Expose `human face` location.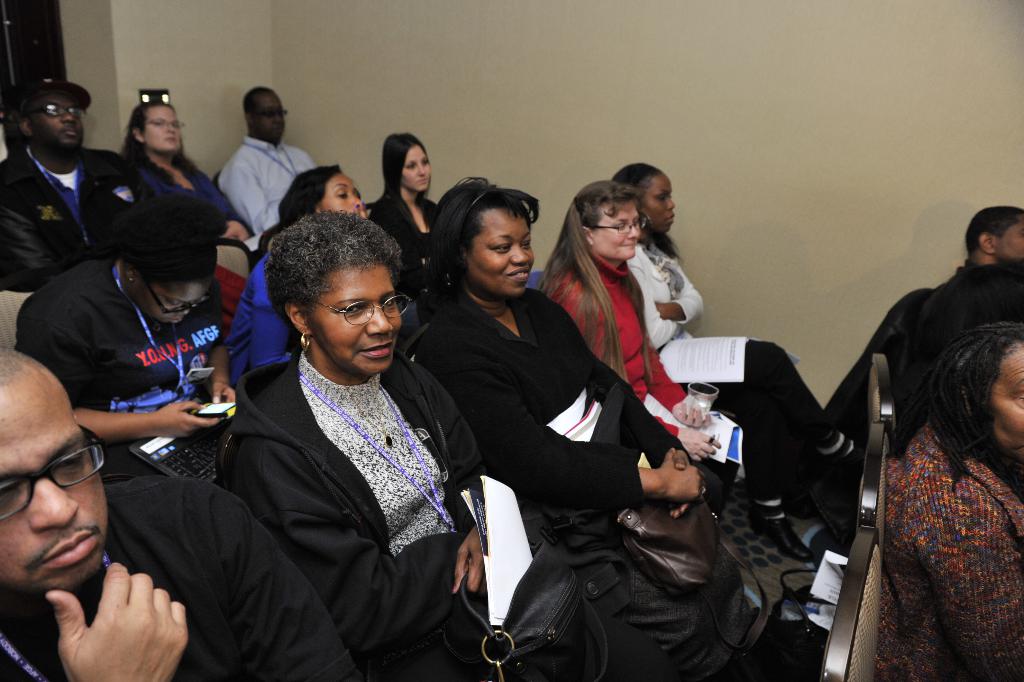
Exposed at [643,172,678,231].
